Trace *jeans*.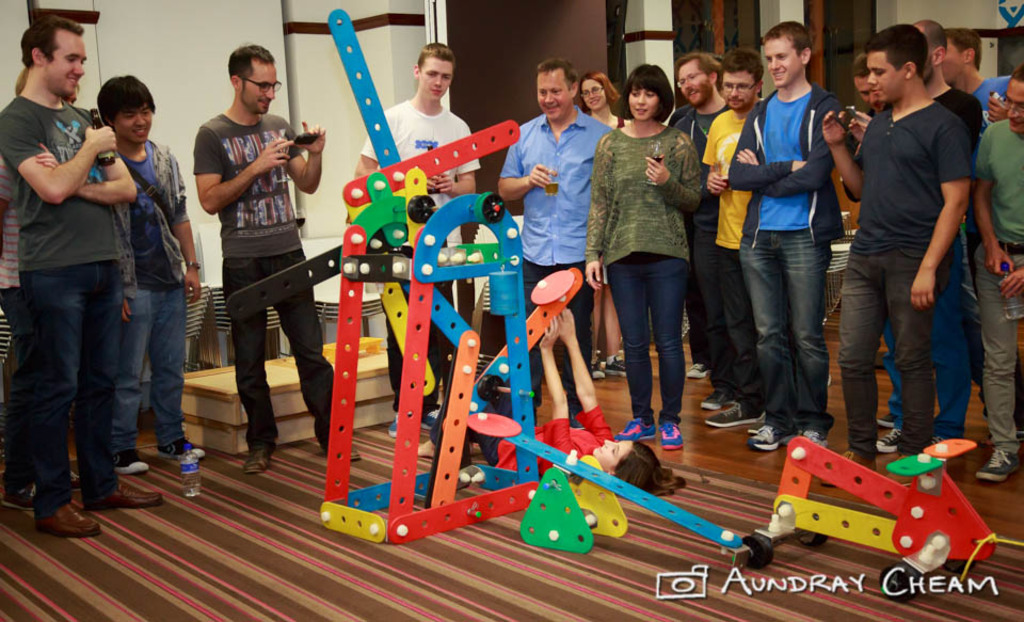
Traced to crop(519, 258, 591, 413).
